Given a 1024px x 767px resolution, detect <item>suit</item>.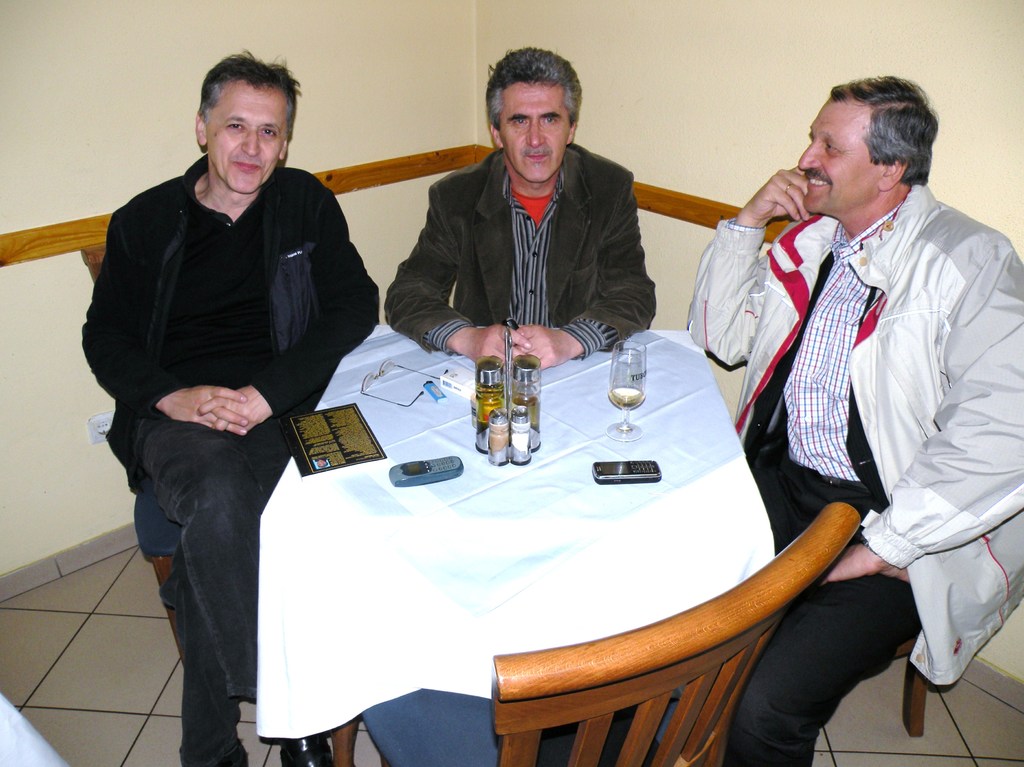
pyautogui.locateOnScreen(385, 140, 659, 354).
